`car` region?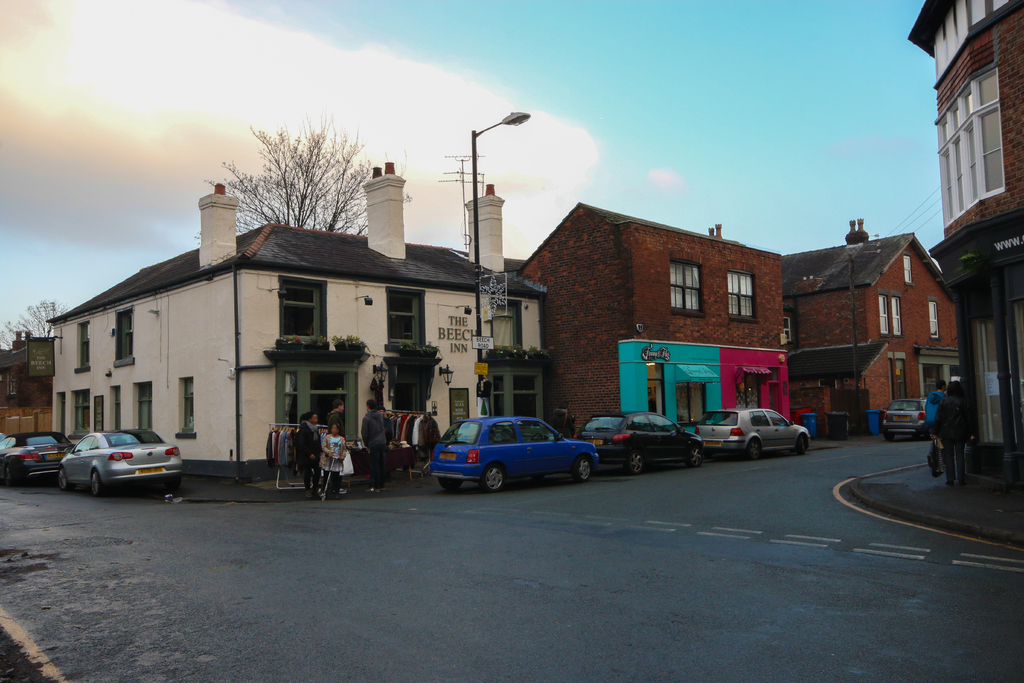
{"x1": 60, "y1": 427, "x2": 189, "y2": 493}
